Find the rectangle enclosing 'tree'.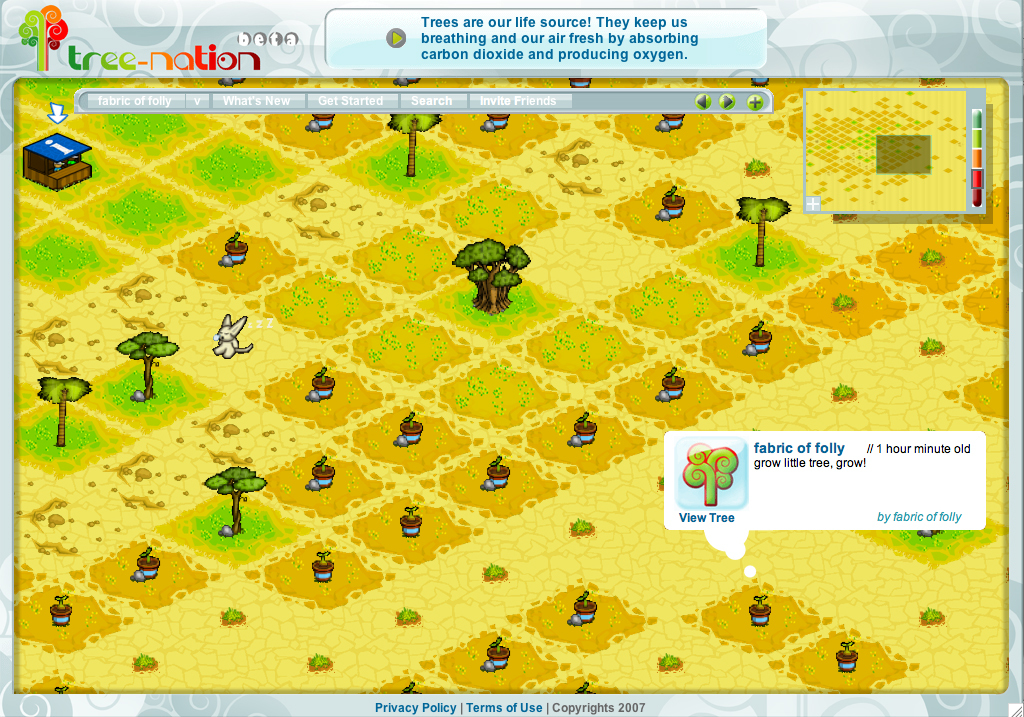
202,460,266,535.
